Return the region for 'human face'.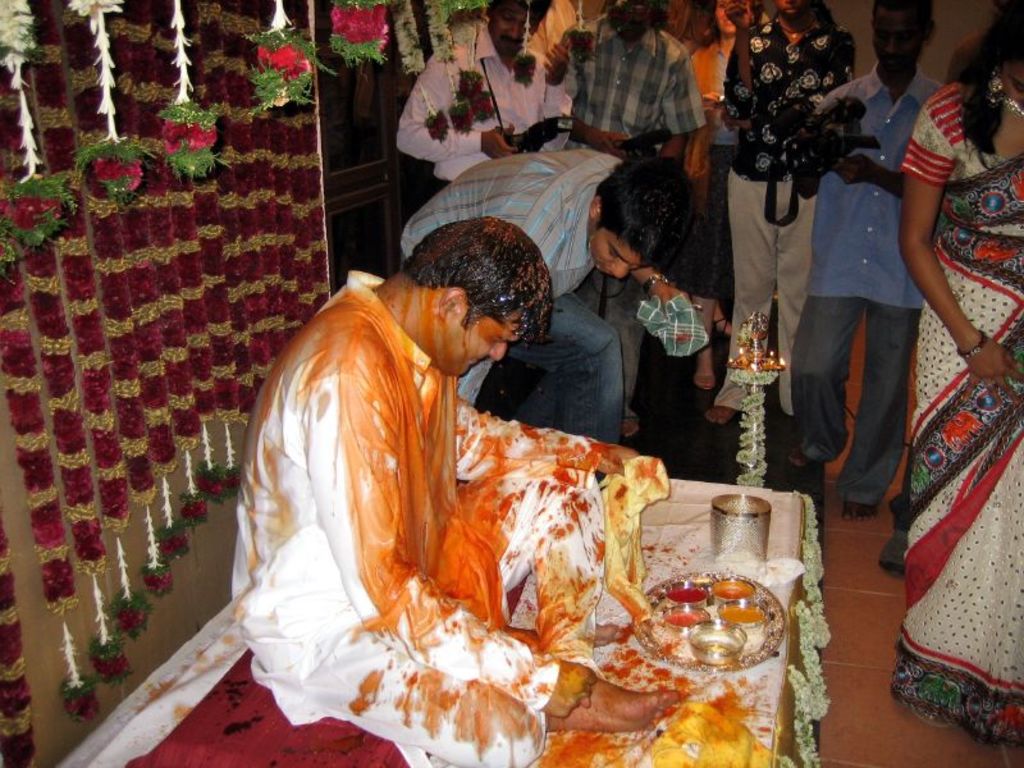
select_region(447, 312, 524, 378).
